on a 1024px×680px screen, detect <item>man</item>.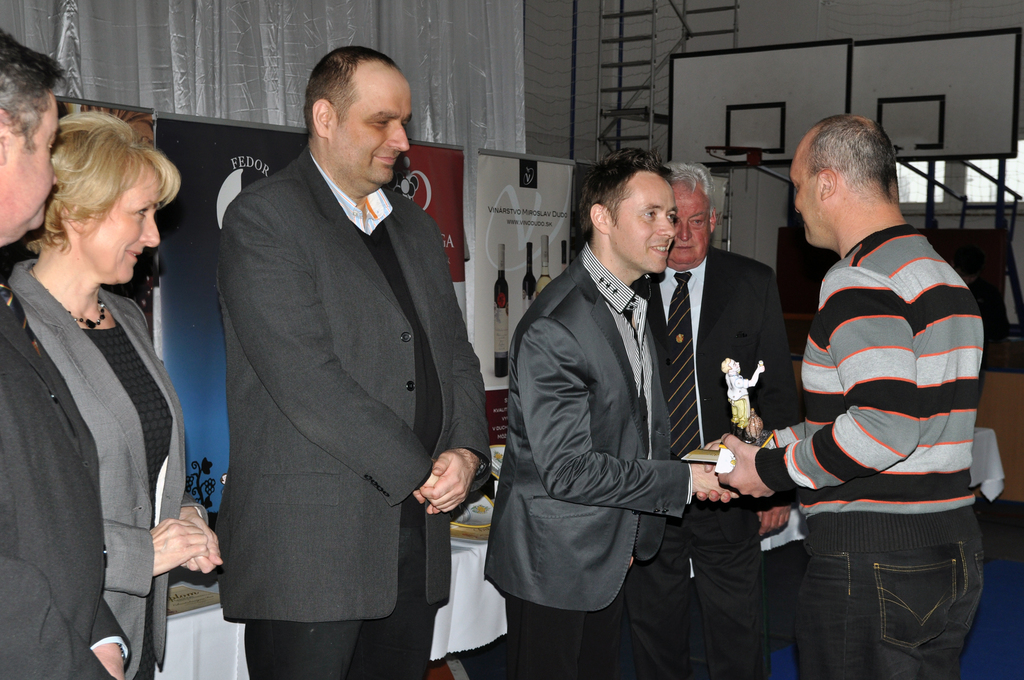
<bbox>0, 28, 134, 679</bbox>.
